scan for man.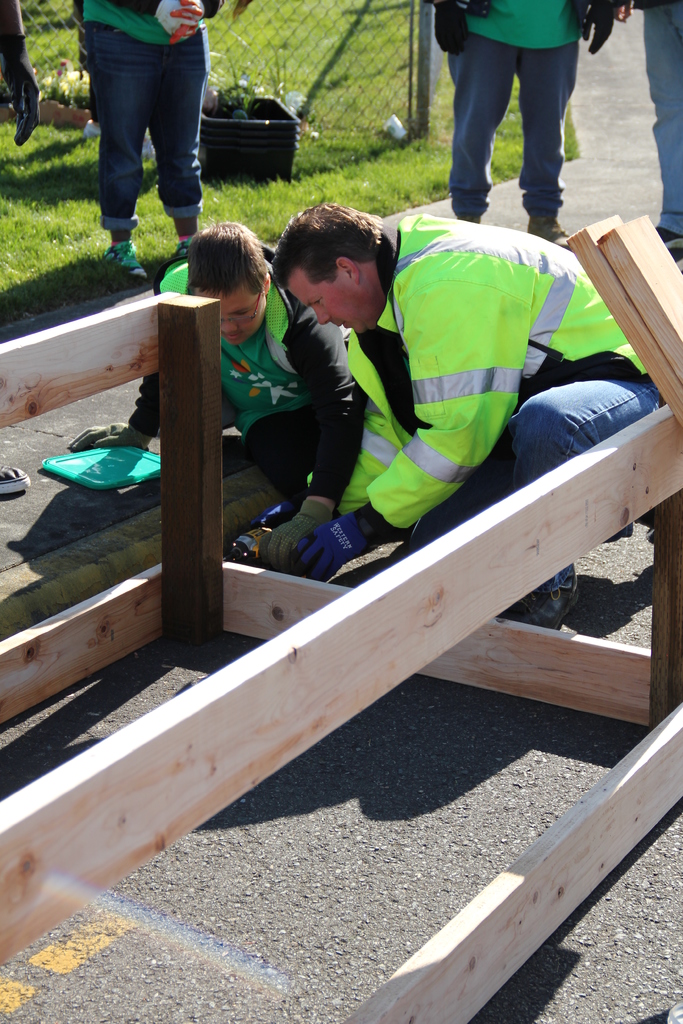
Scan result: bbox=(0, 0, 45, 493).
